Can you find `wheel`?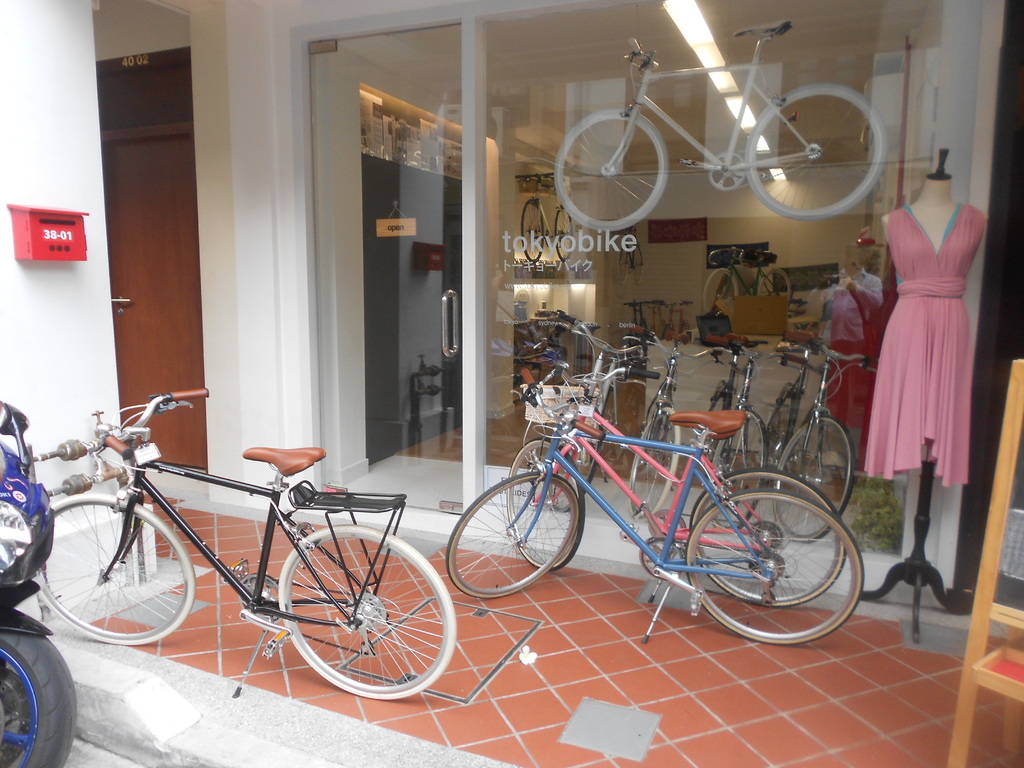
Yes, bounding box: left=521, top=200, right=542, bottom=260.
